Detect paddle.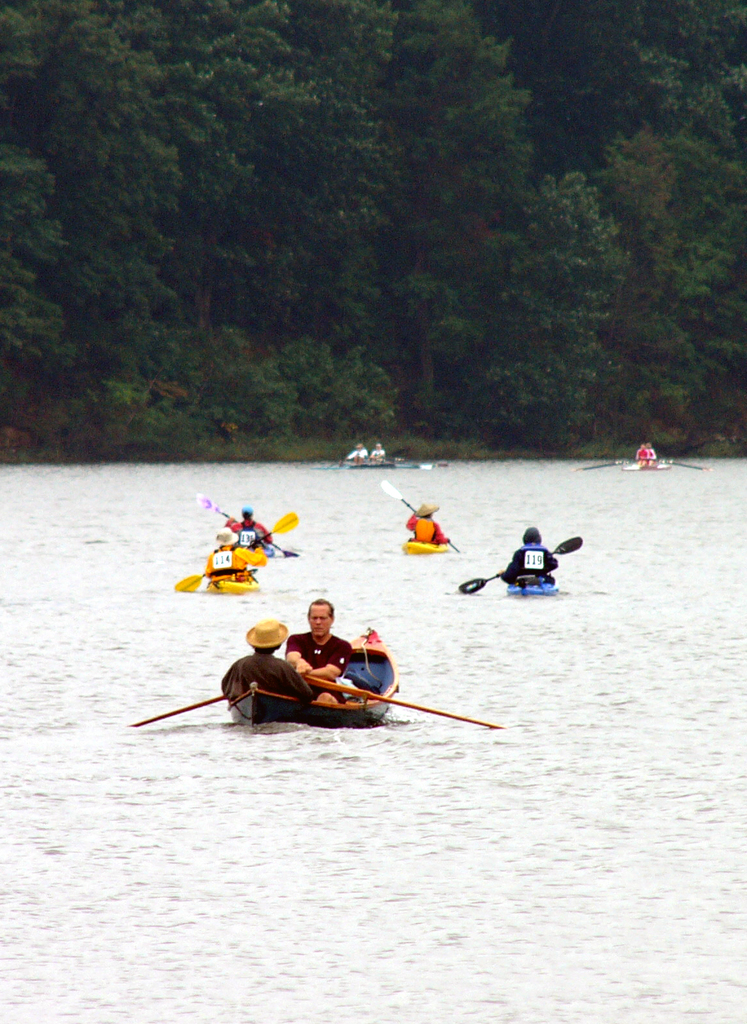
Detected at [125,696,231,725].
